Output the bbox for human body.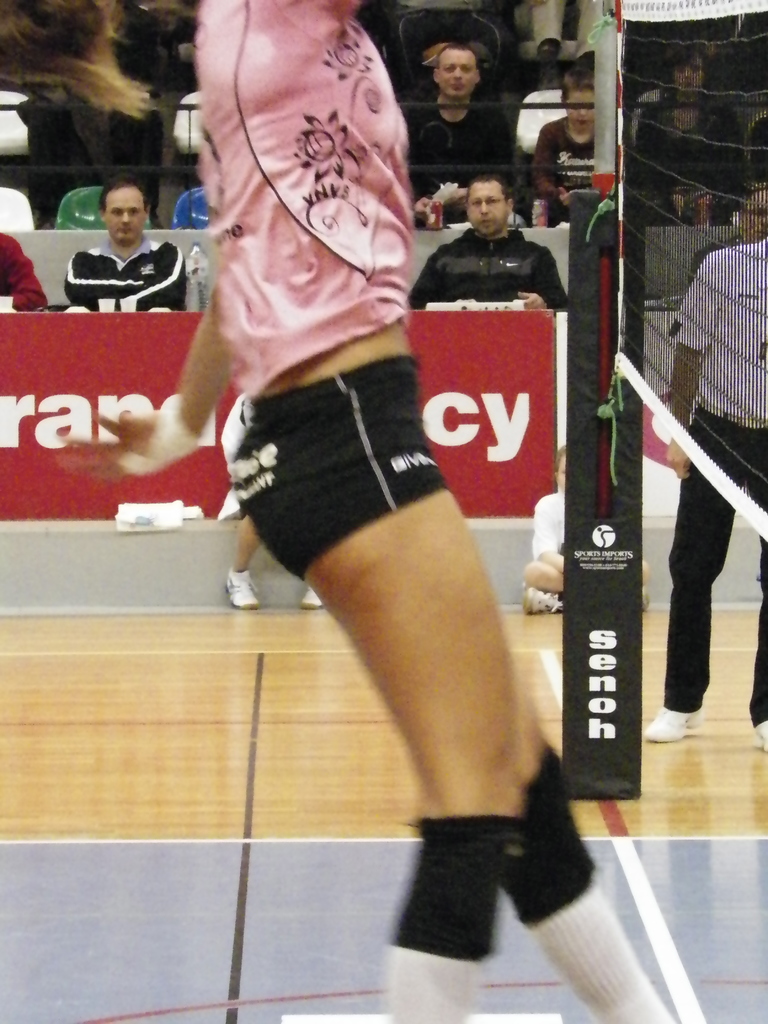
detection(639, 239, 767, 751).
